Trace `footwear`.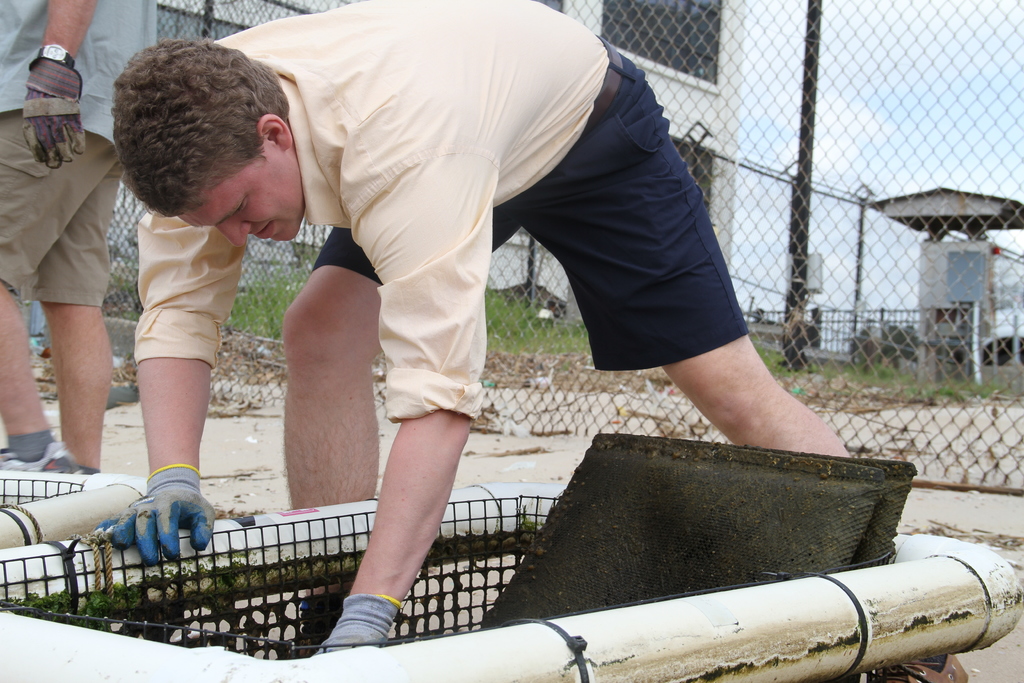
Traced to box(37, 451, 81, 477).
